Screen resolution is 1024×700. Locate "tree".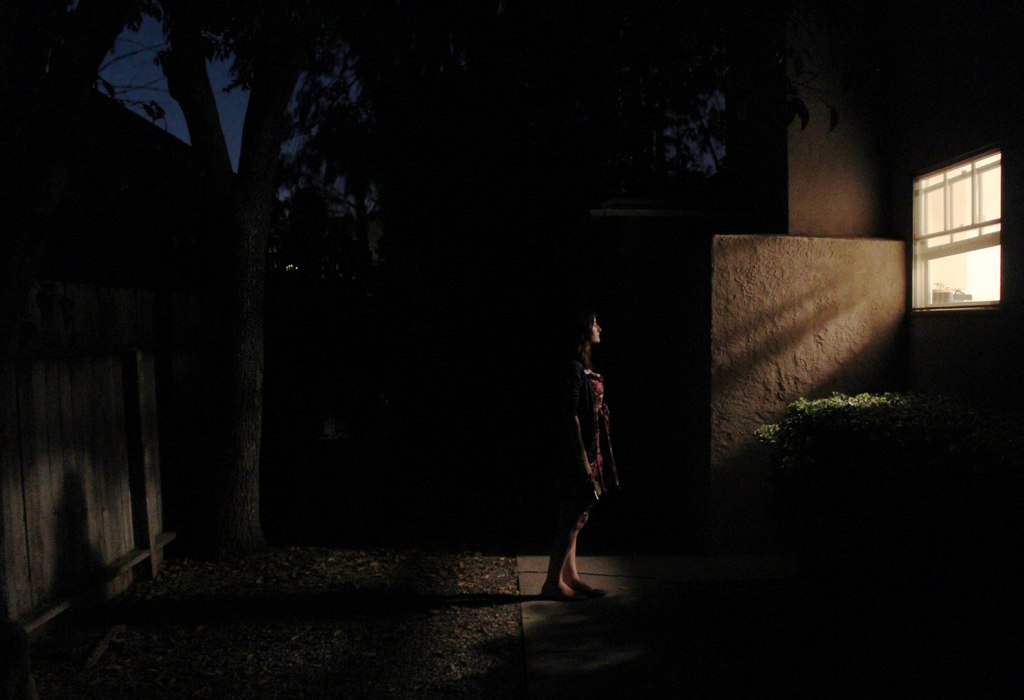
[x1=72, y1=9, x2=838, y2=557].
